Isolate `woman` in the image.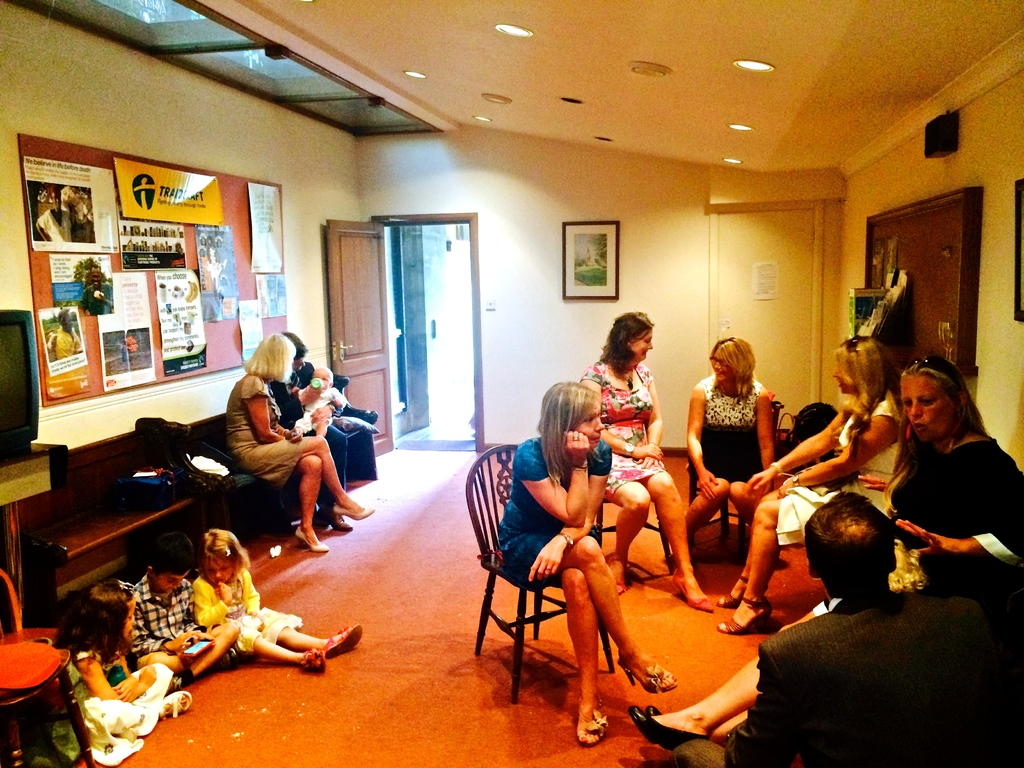
Isolated region: BBox(205, 324, 344, 575).
